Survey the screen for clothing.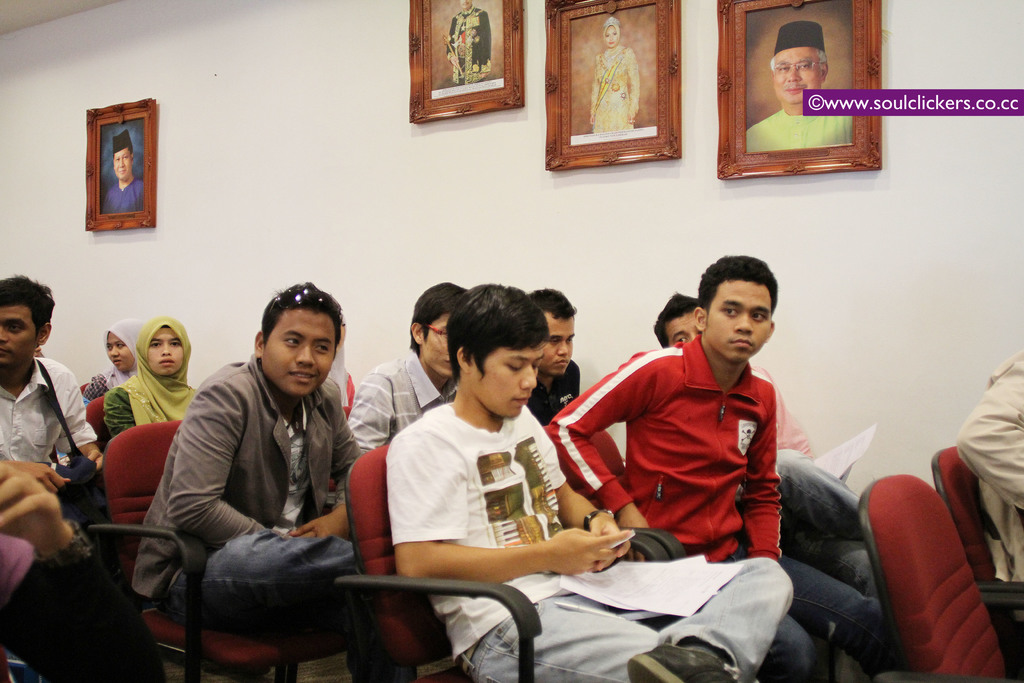
Survey found: (386, 390, 797, 682).
